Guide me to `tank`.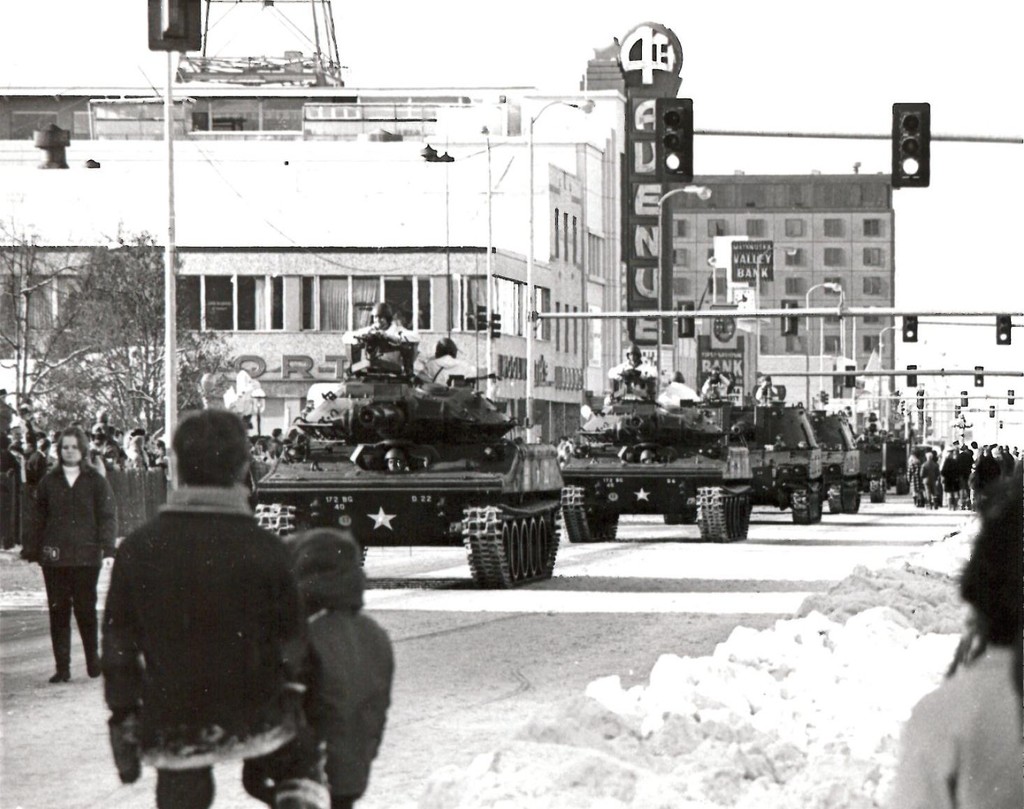
Guidance: [x1=556, y1=365, x2=754, y2=544].
